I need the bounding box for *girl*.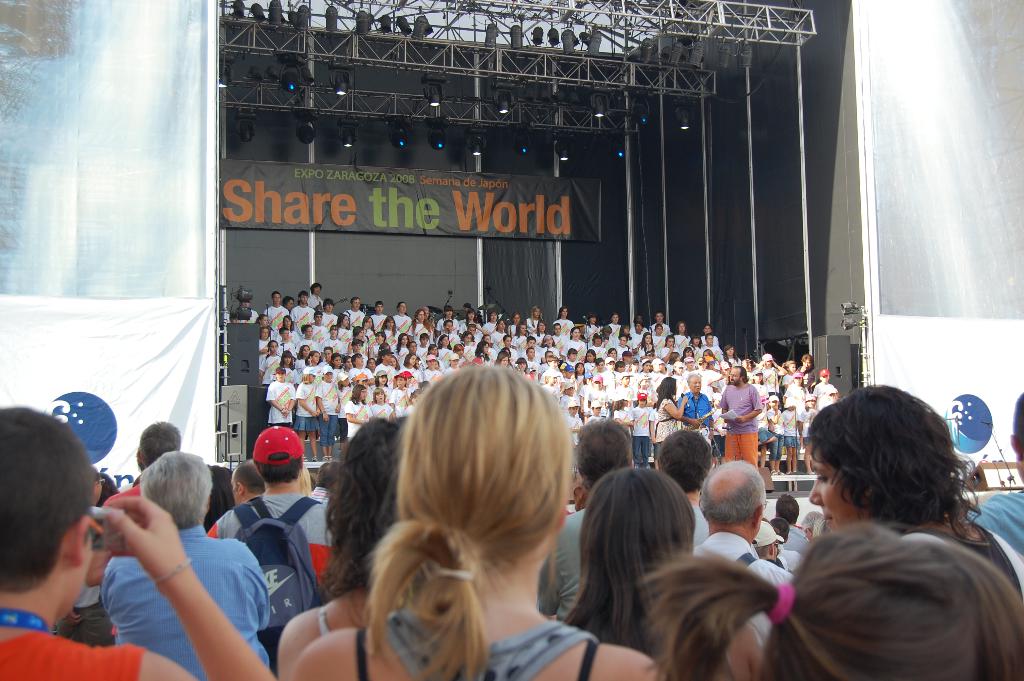
Here it is: locate(526, 308, 544, 334).
